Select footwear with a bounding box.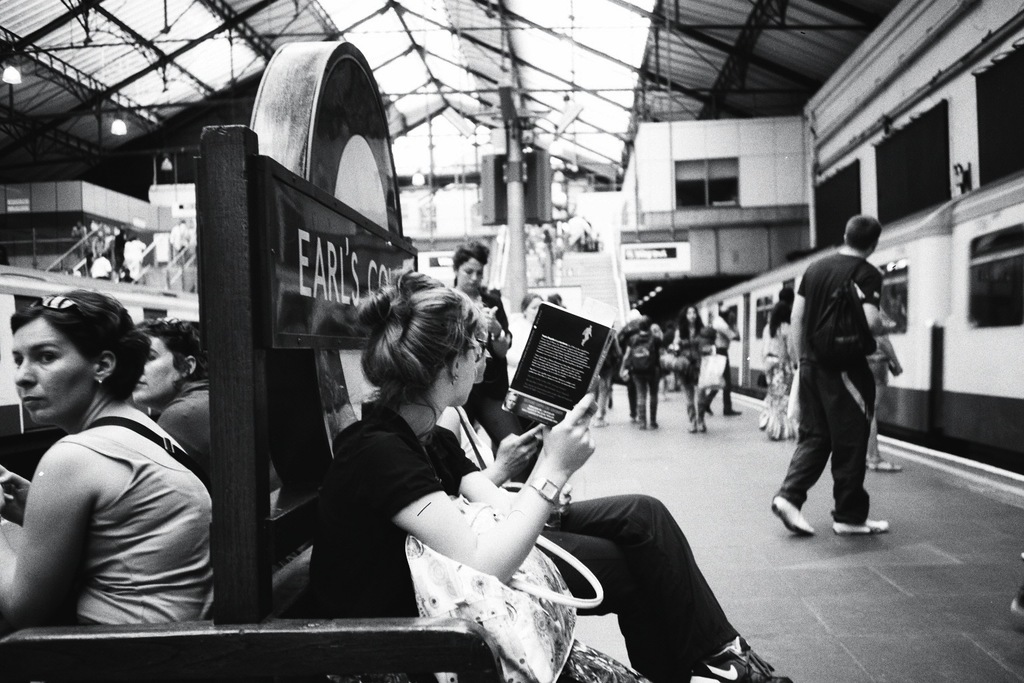
box(867, 462, 897, 472).
